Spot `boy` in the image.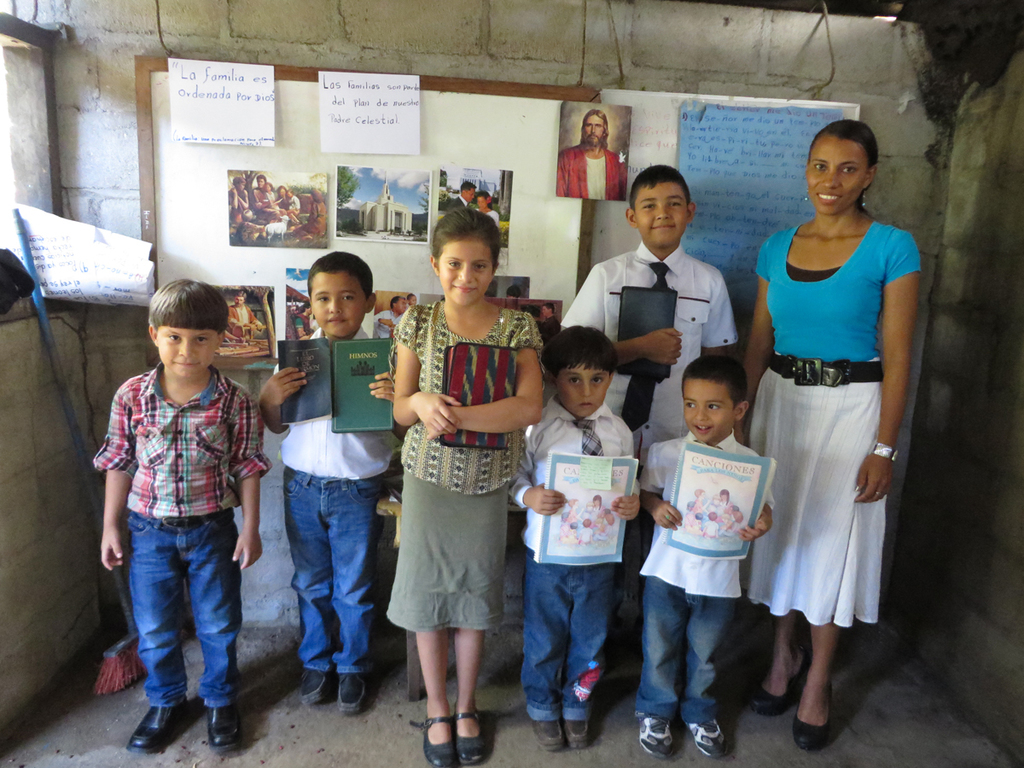
`boy` found at Rect(82, 277, 267, 746).
